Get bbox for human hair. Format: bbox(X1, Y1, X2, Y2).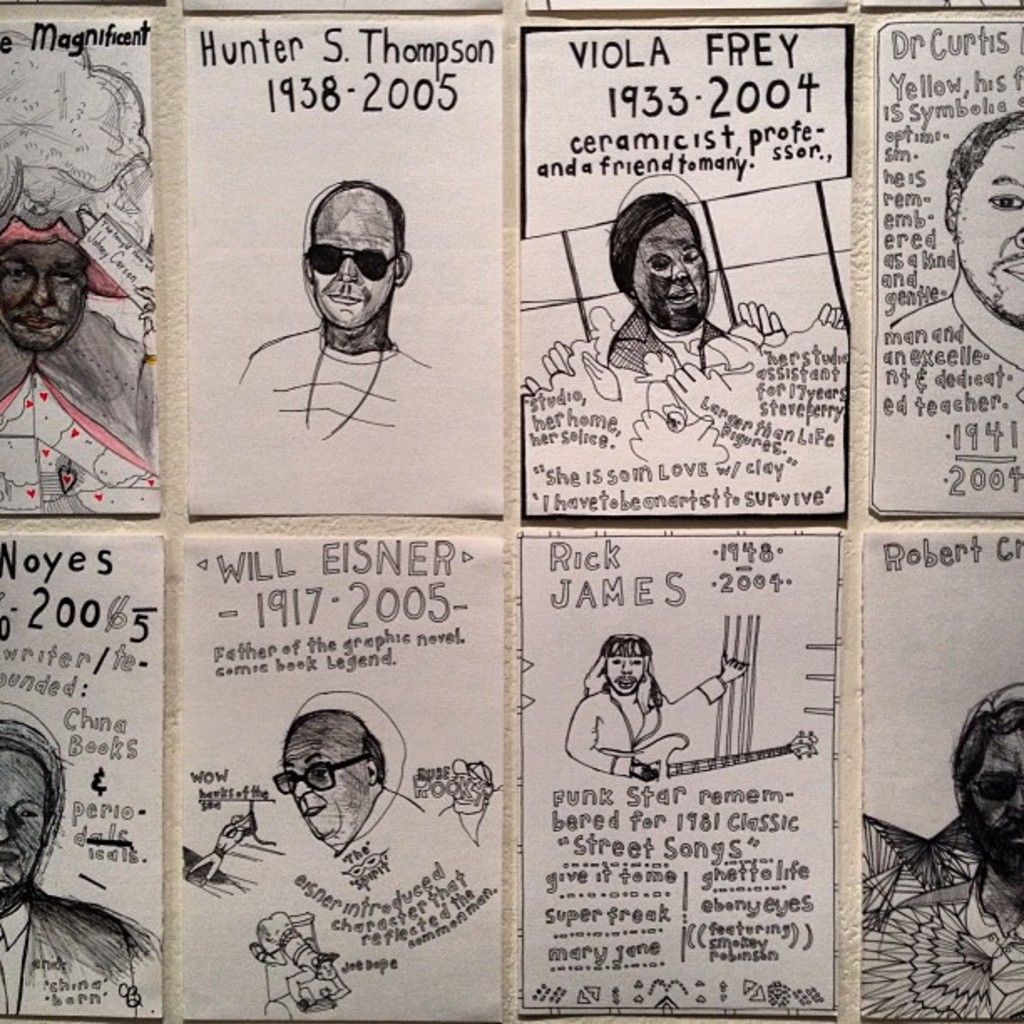
bbox(604, 194, 708, 293).
